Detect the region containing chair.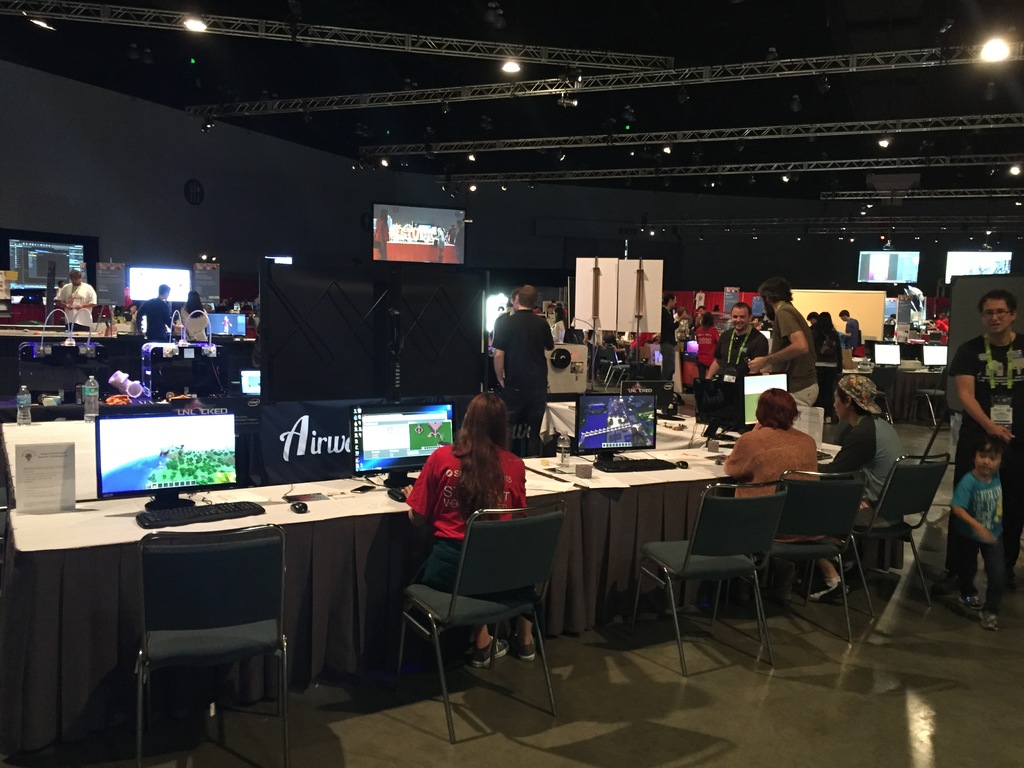
bbox=(129, 525, 294, 767).
